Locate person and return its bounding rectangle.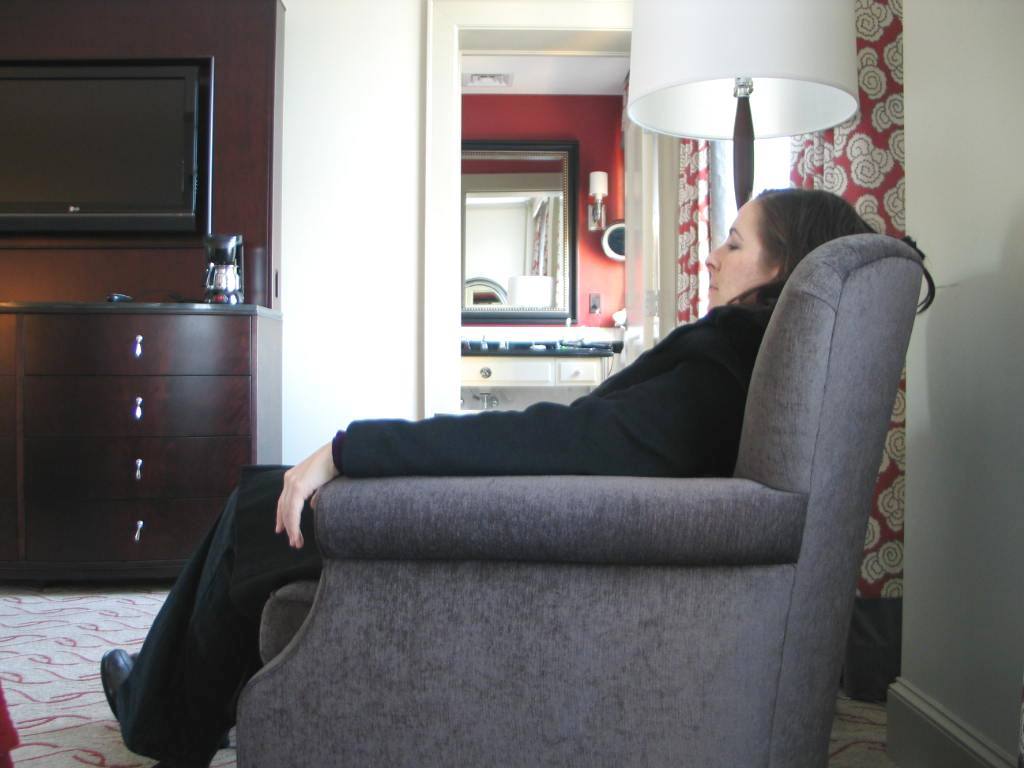
[x1=90, y1=184, x2=938, y2=767].
